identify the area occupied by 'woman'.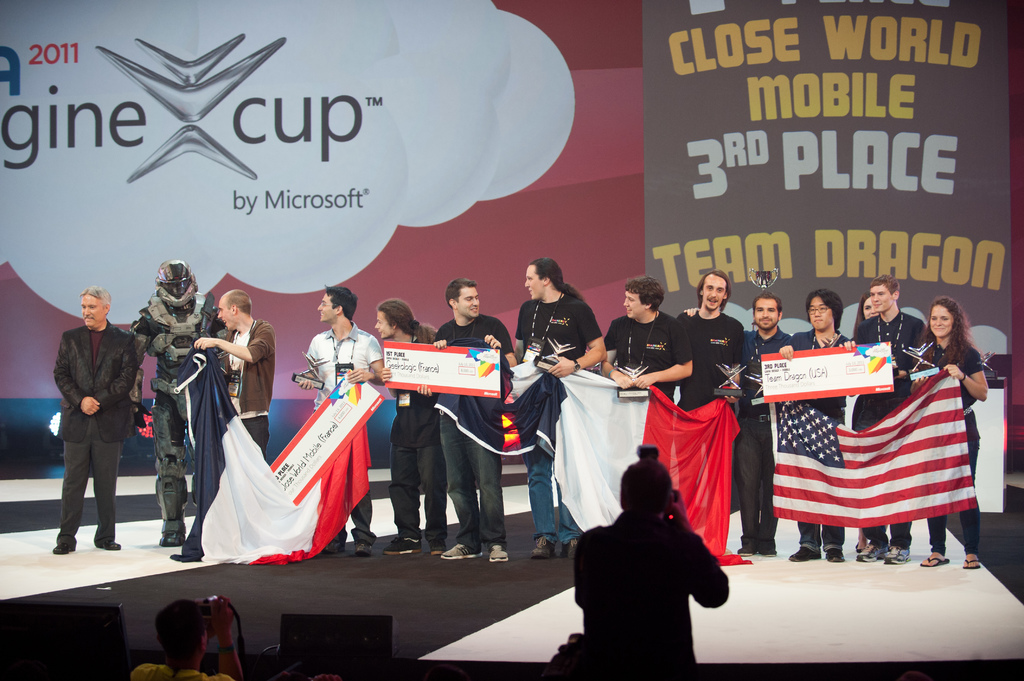
Area: locate(846, 289, 881, 331).
